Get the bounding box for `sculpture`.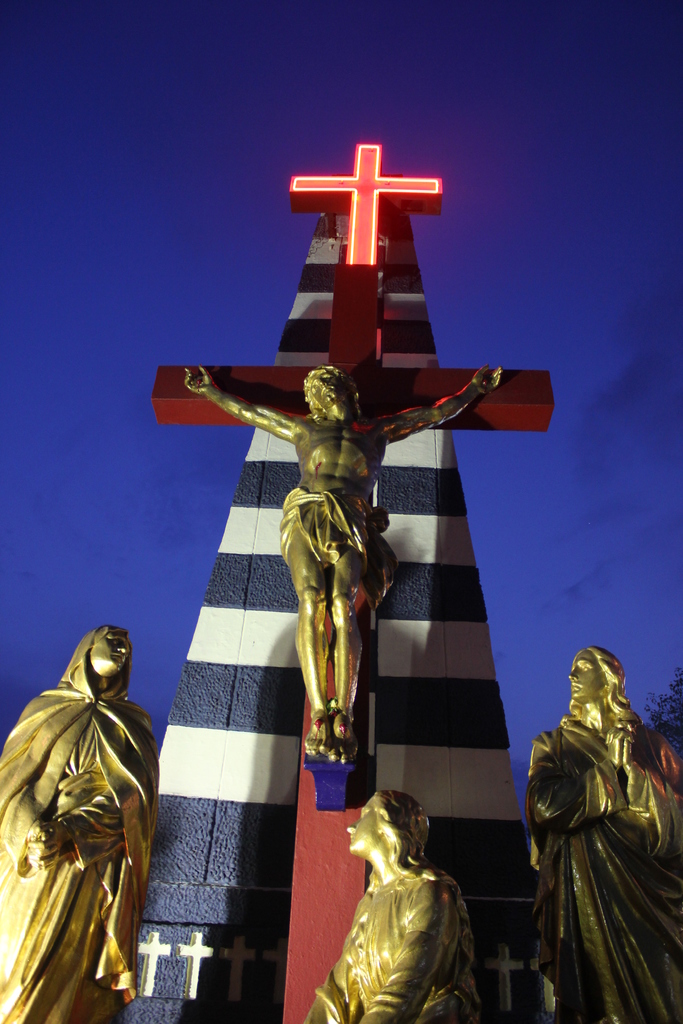
crop(0, 624, 169, 1023).
